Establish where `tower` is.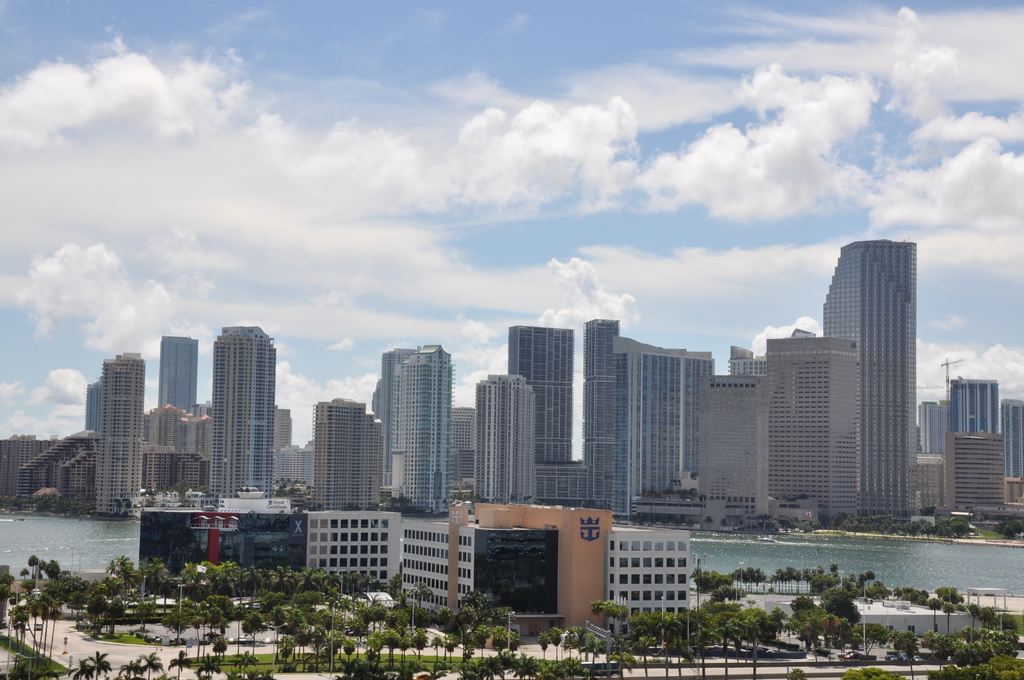
Established at select_region(90, 348, 145, 522).
